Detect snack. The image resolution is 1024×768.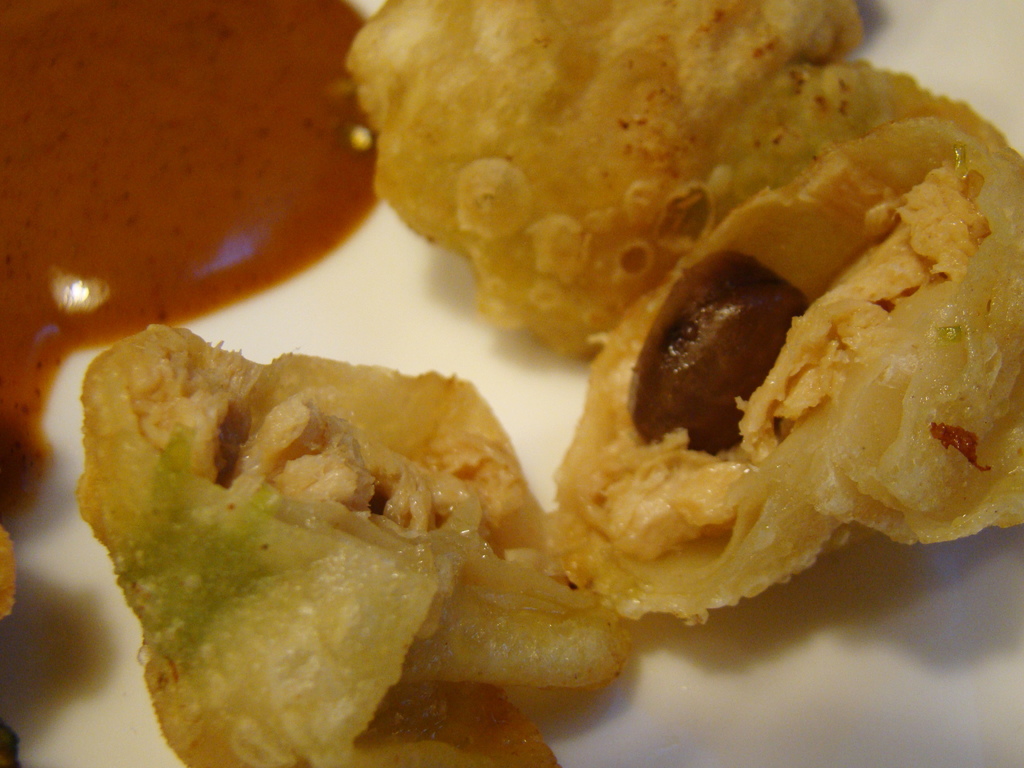
[545,119,1023,625].
